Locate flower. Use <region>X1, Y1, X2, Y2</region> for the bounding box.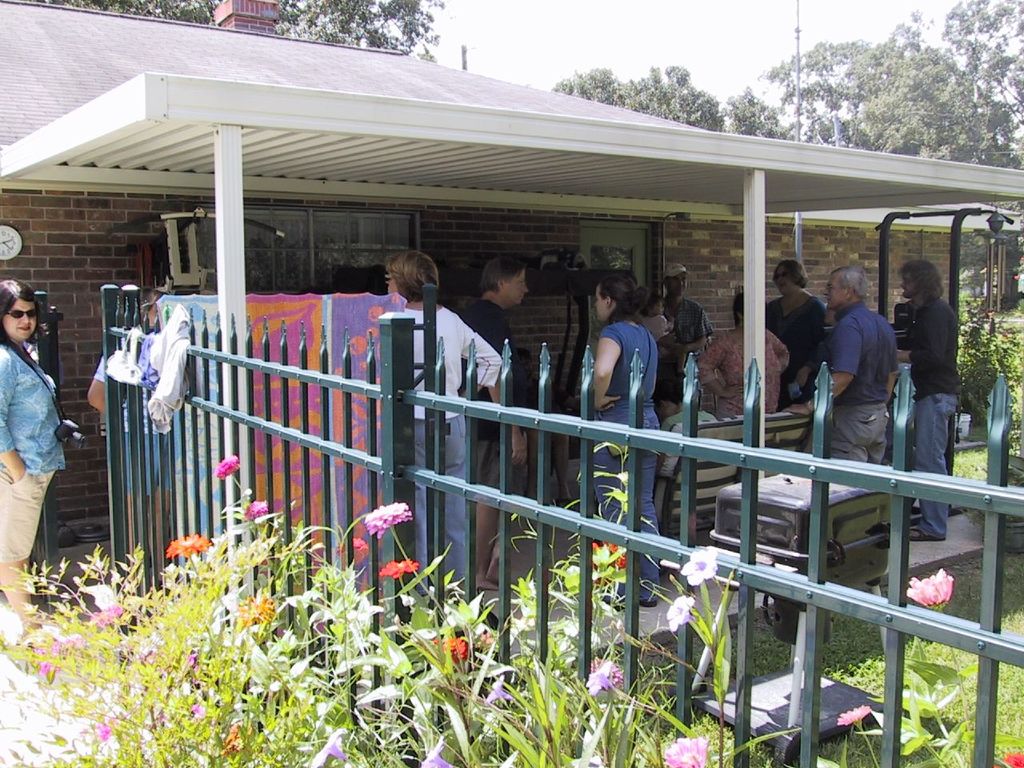
<region>98, 722, 114, 742</region>.
